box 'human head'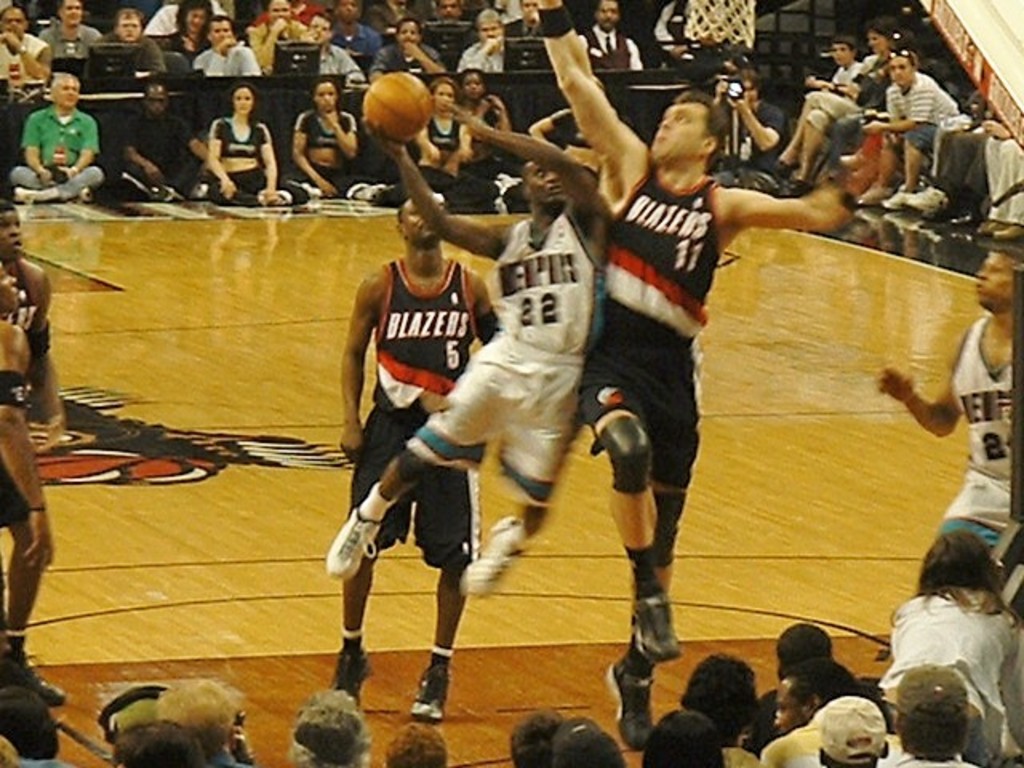
left=382, top=718, right=448, bottom=766
